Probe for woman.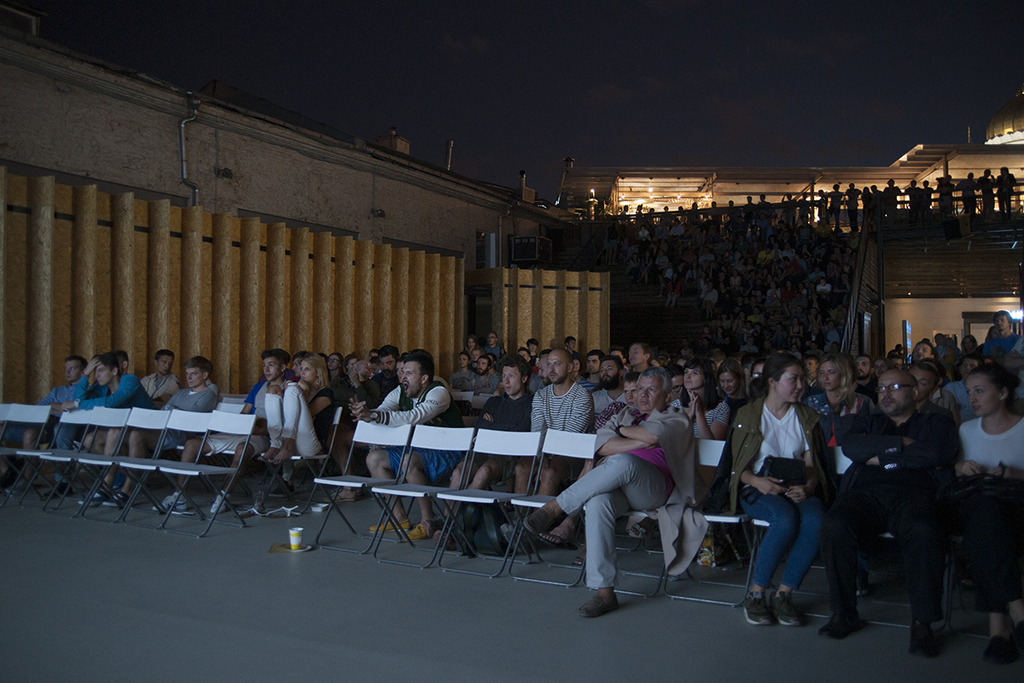
Probe result: left=468, top=337, right=480, bottom=350.
